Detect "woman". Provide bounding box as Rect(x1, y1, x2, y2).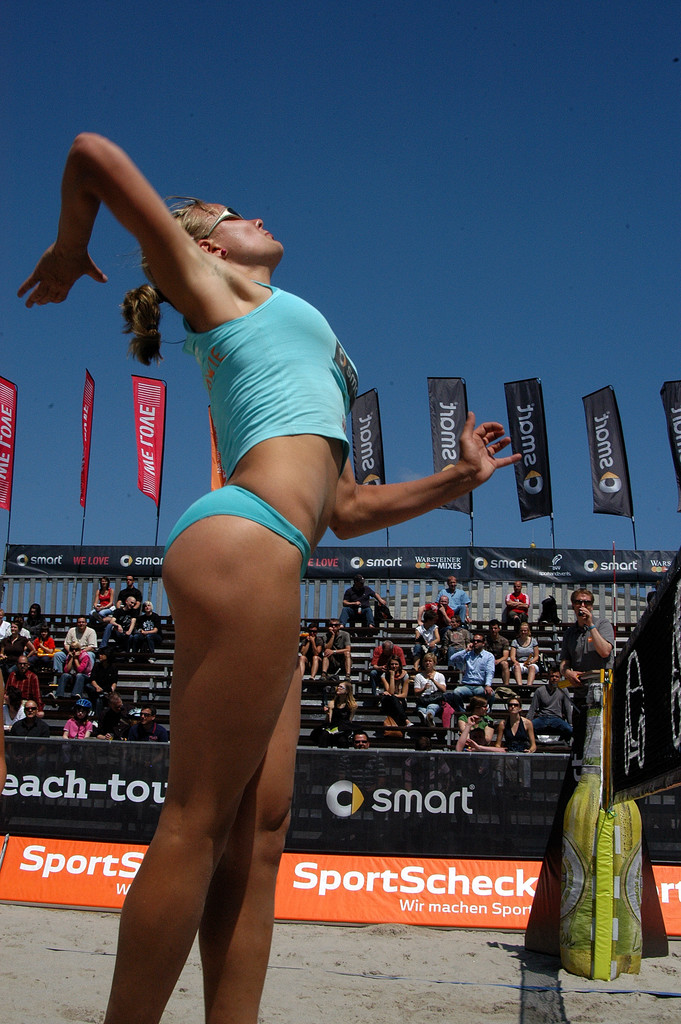
Rect(87, 167, 389, 1003).
